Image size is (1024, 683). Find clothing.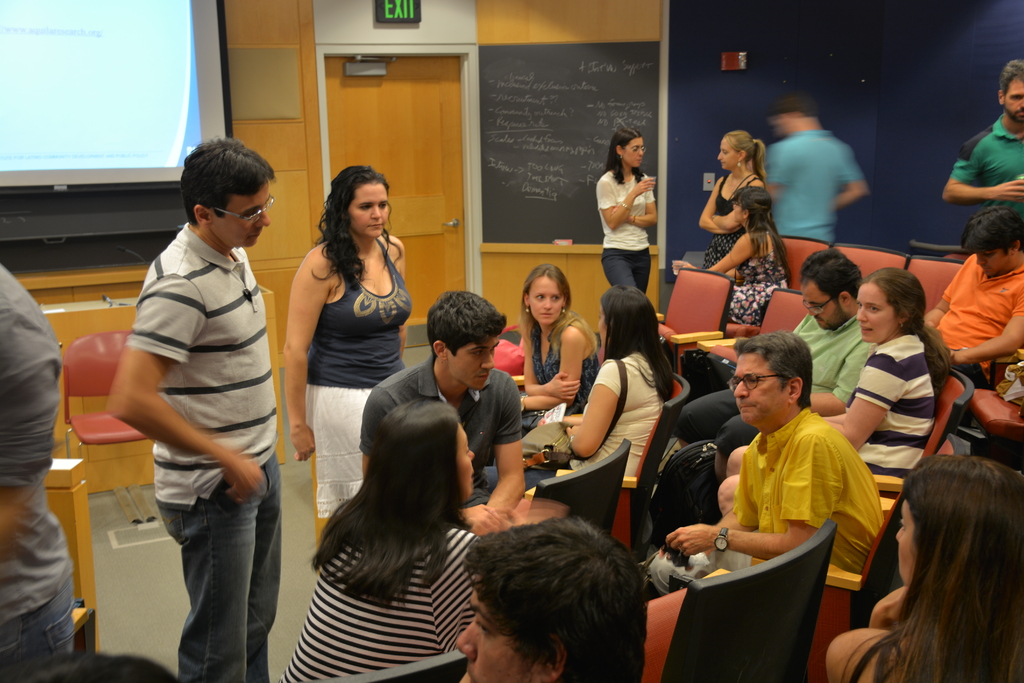
930/247/1021/394.
